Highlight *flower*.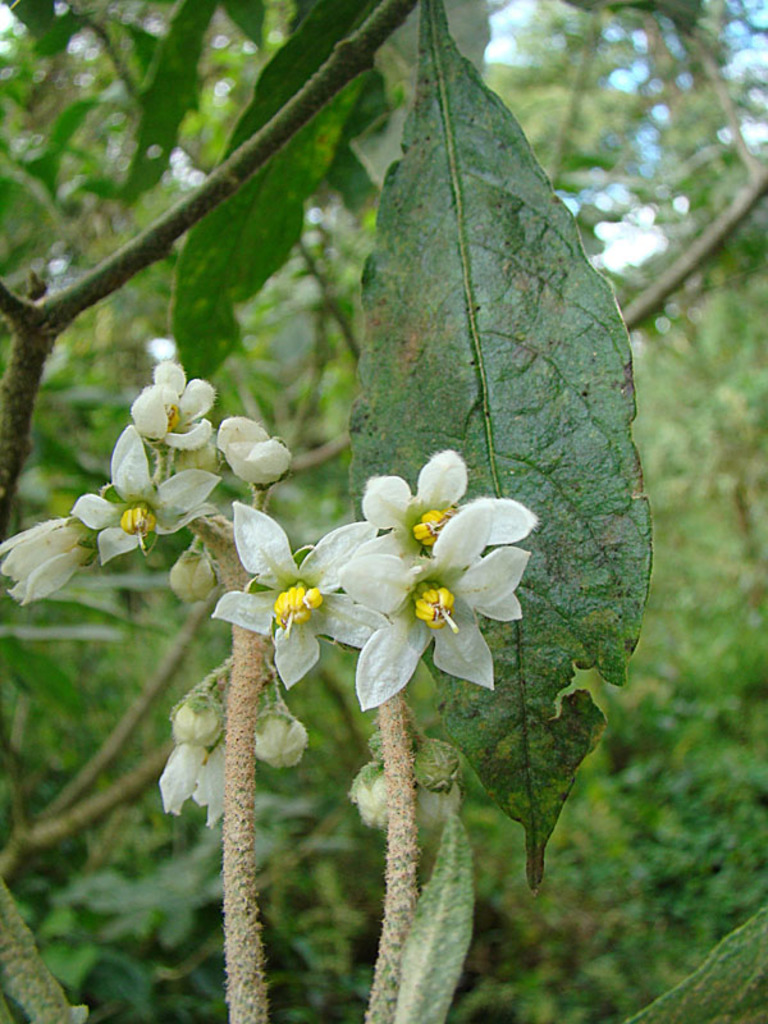
Highlighted region: 408:777:471:831.
